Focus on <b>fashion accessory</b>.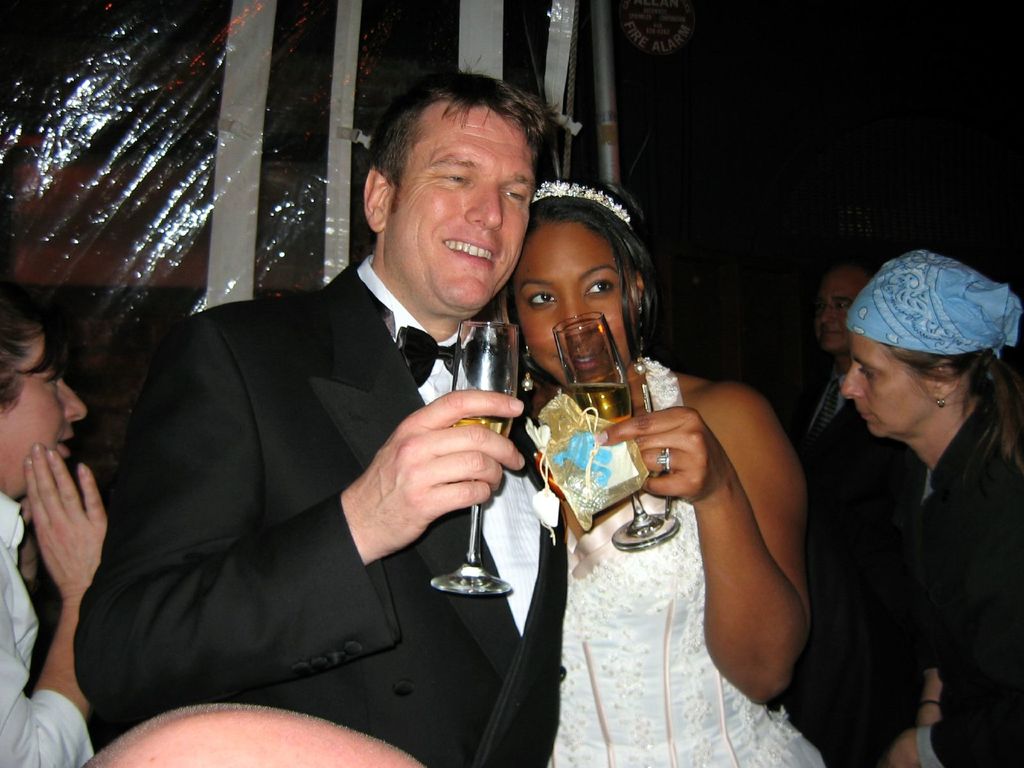
Focused at 393 323 461 394.
